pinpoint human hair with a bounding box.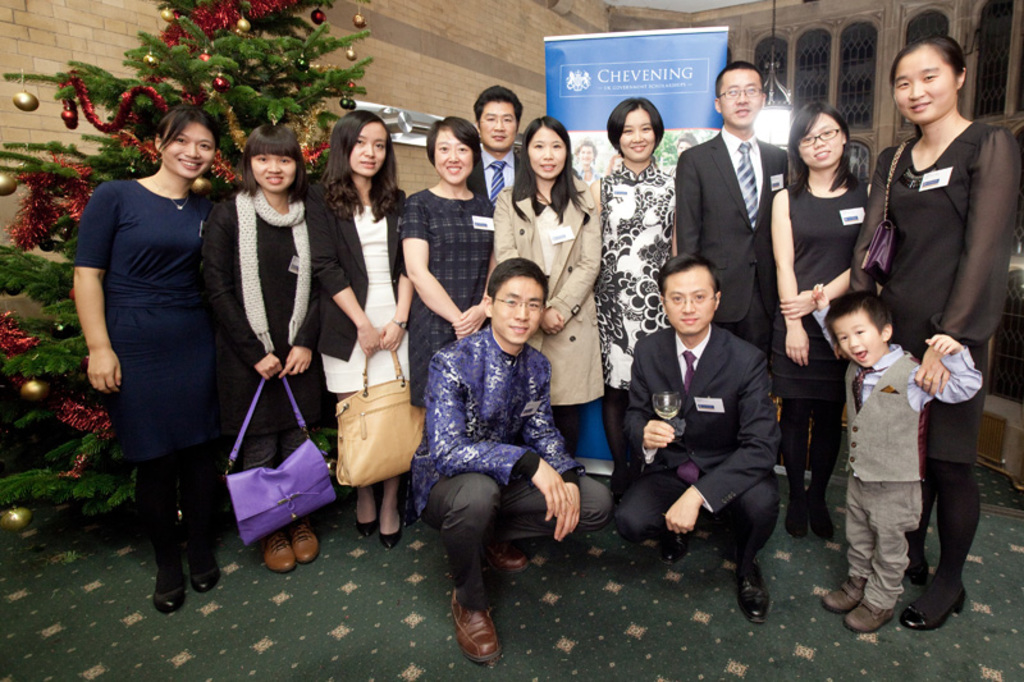
(x1=145, y1=105, x2=224, y2=166).
